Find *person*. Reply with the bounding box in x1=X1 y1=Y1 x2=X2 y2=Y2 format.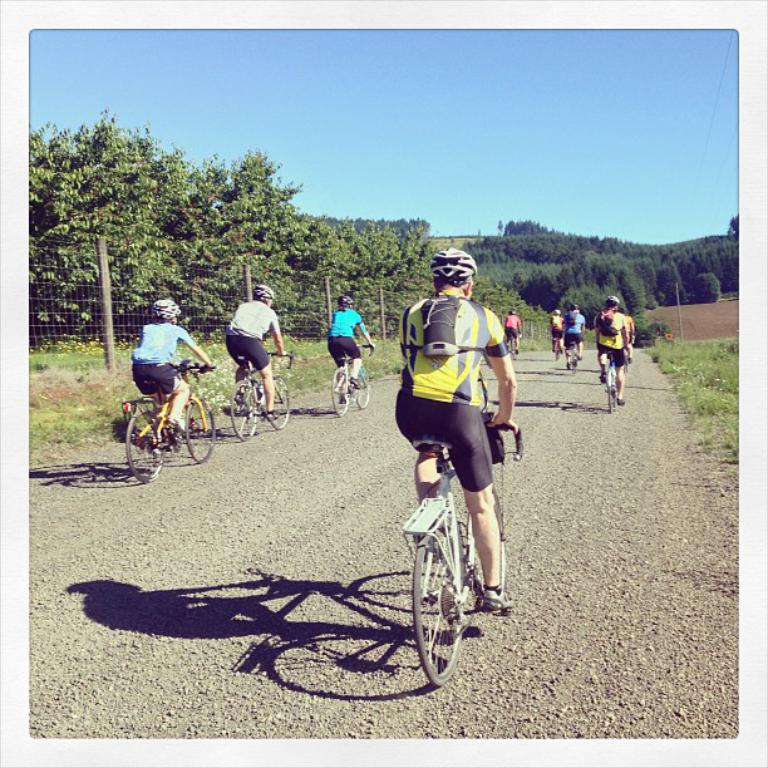
x1=325 y1=294 x2=376 y2=389.
